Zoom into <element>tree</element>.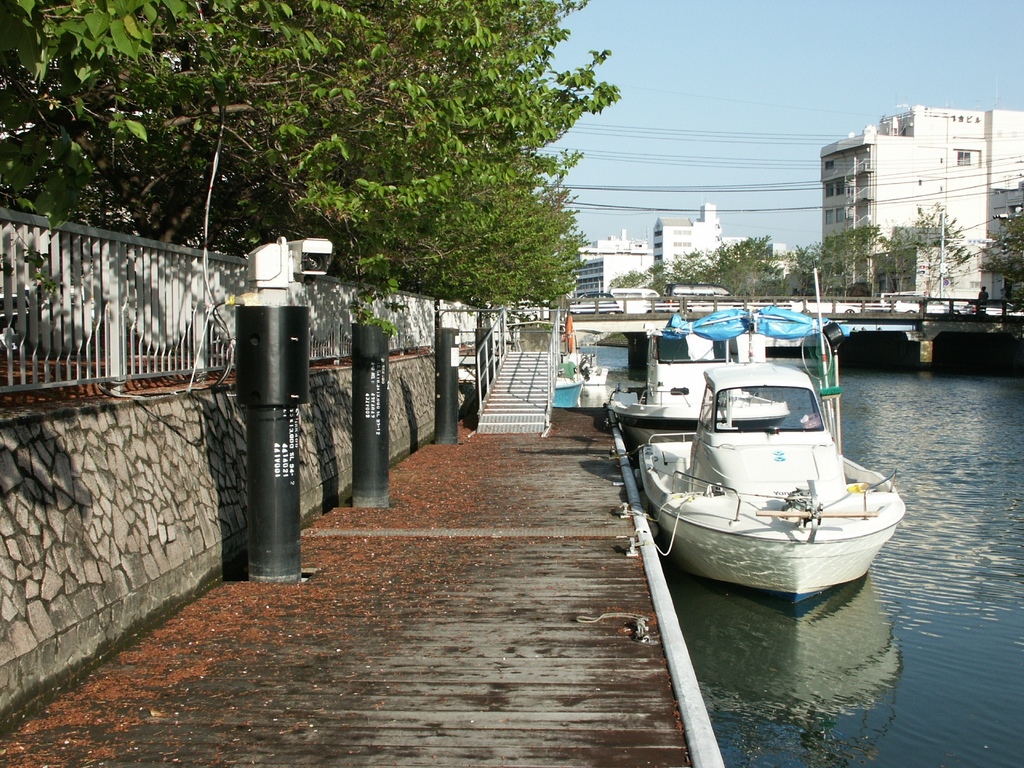
Zoom target: <region>981, 214, 1023, 294</region>.
